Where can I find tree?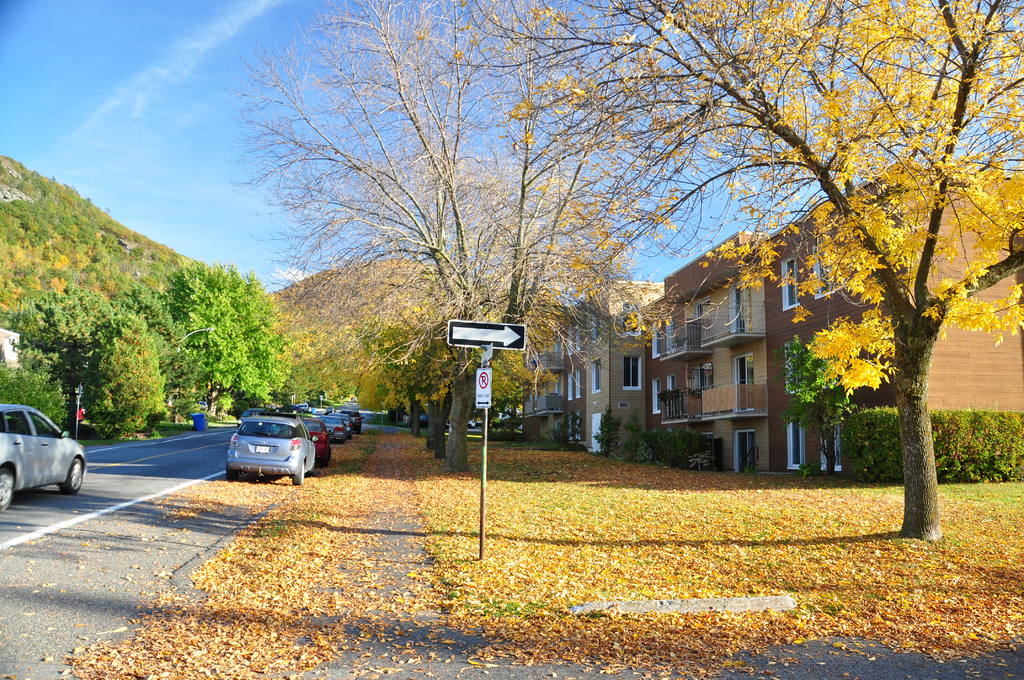
You can find it at crop(0, 360, 70, 432).
